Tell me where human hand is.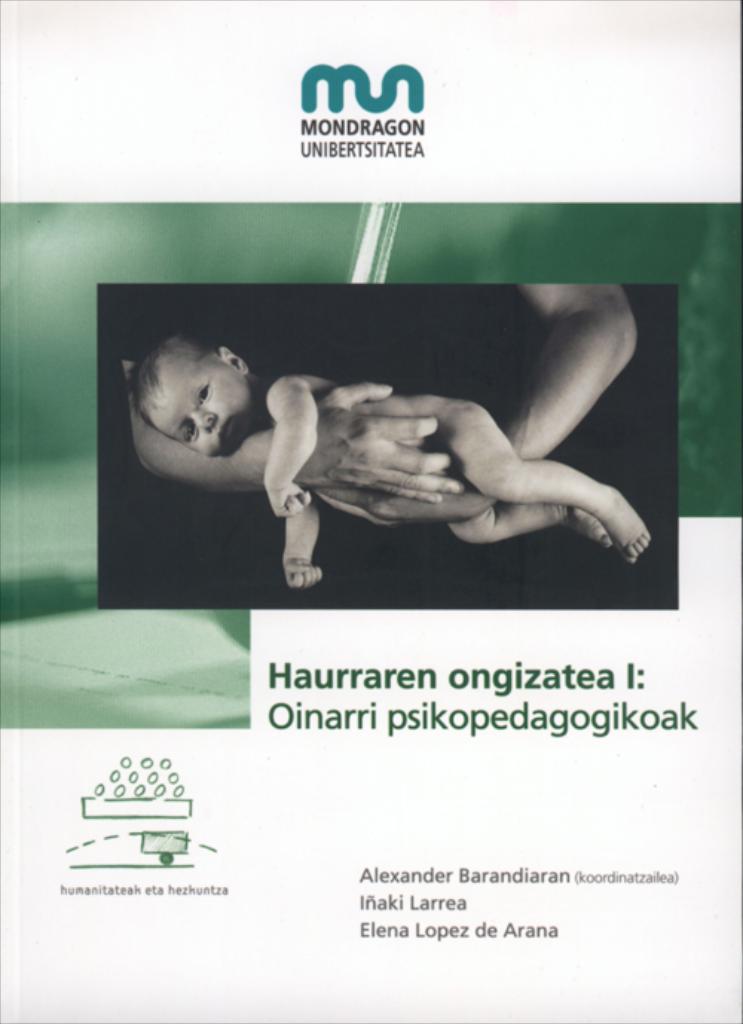
human hand is at <box>315,486,480,532</box>.
